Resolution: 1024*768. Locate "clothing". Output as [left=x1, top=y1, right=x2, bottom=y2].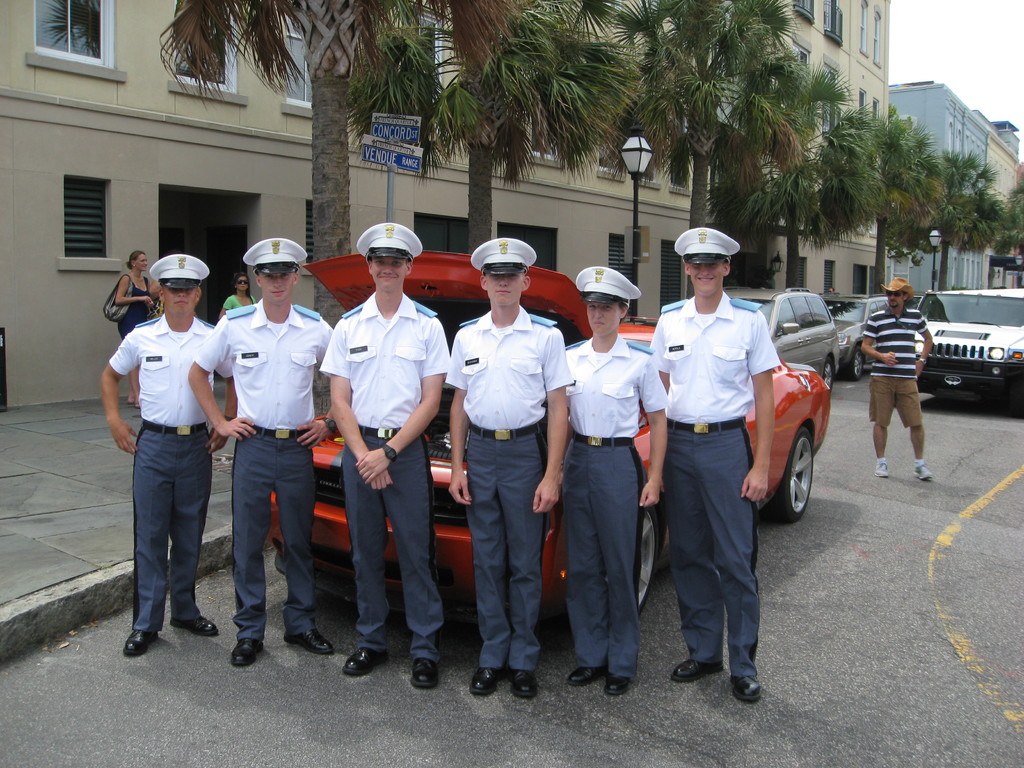
[left=556, top=327, right=672, bottom=664].
